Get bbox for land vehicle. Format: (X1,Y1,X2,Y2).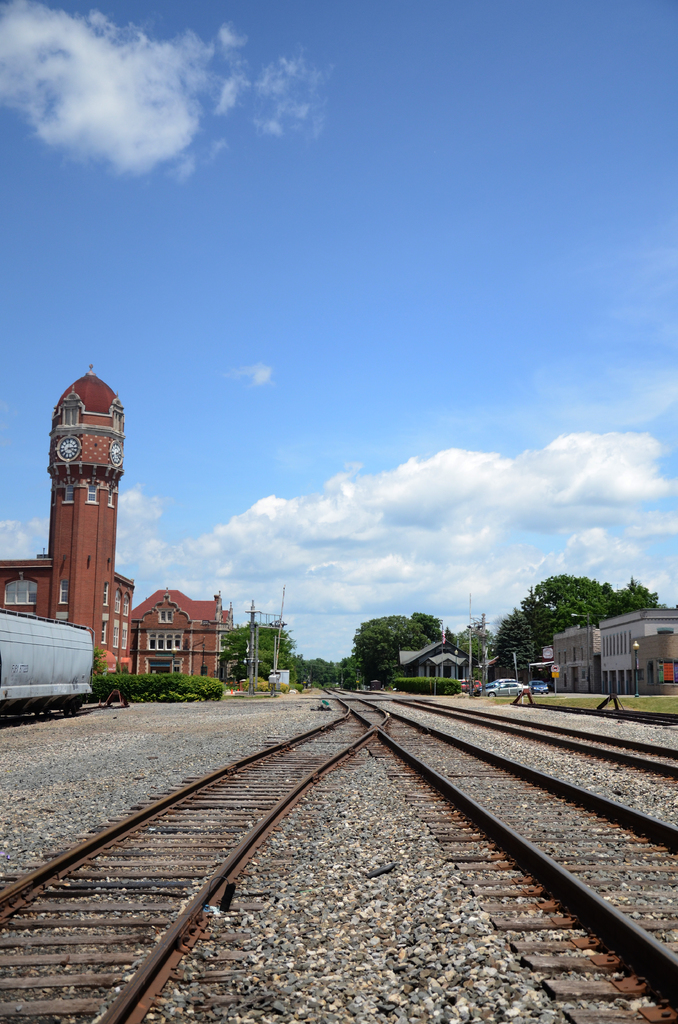
(461,678,480,691).
